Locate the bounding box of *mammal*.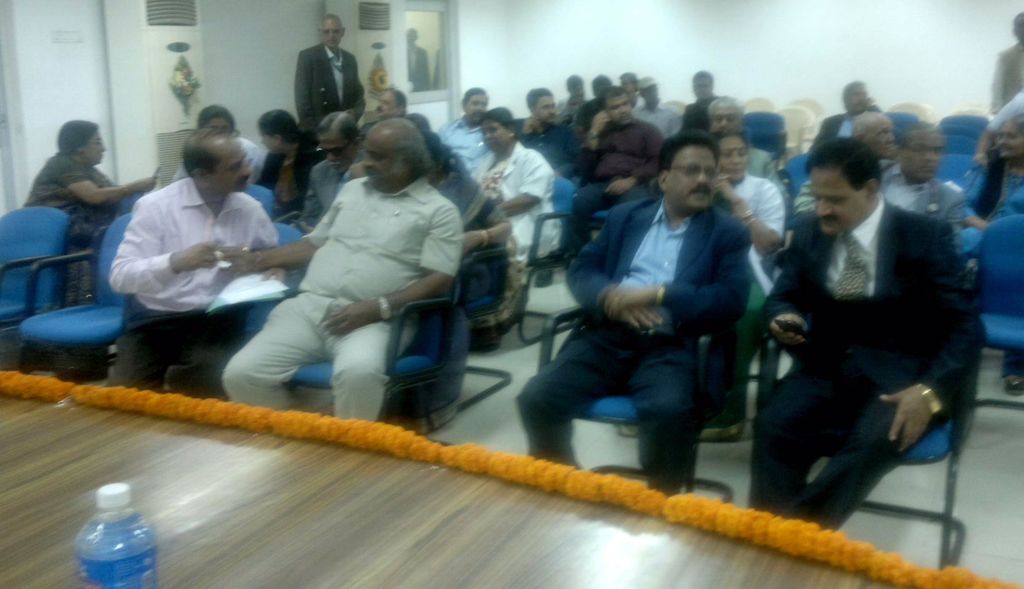
Bounding box: locate(677, 69, 719, 138).
